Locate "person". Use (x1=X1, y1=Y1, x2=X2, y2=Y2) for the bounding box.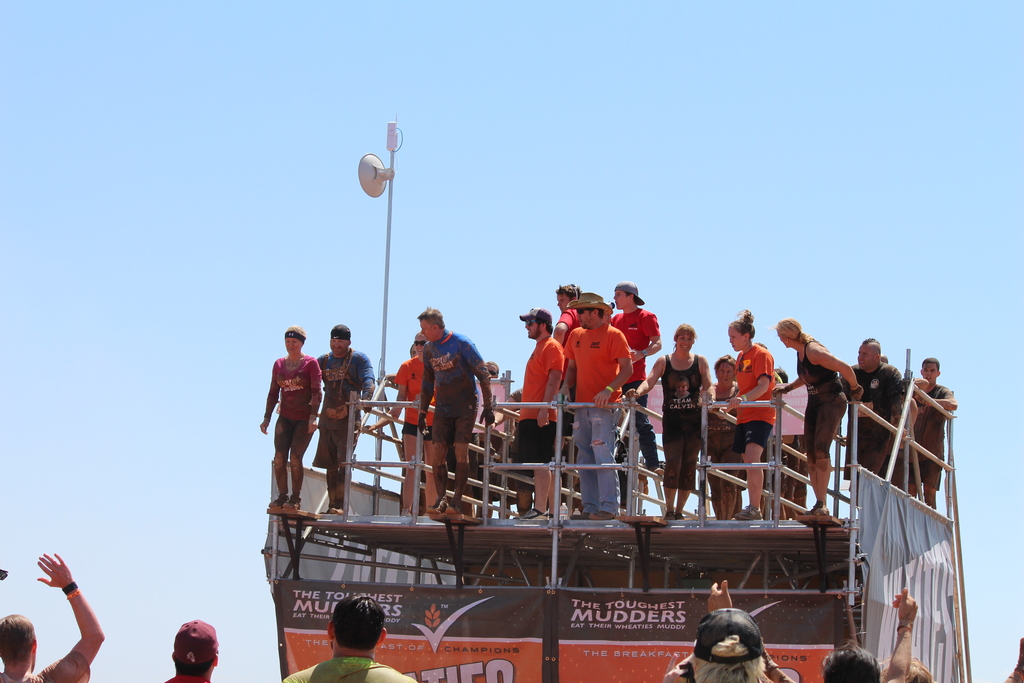
(x1=0, y1=542, x2=118, y2=682).
